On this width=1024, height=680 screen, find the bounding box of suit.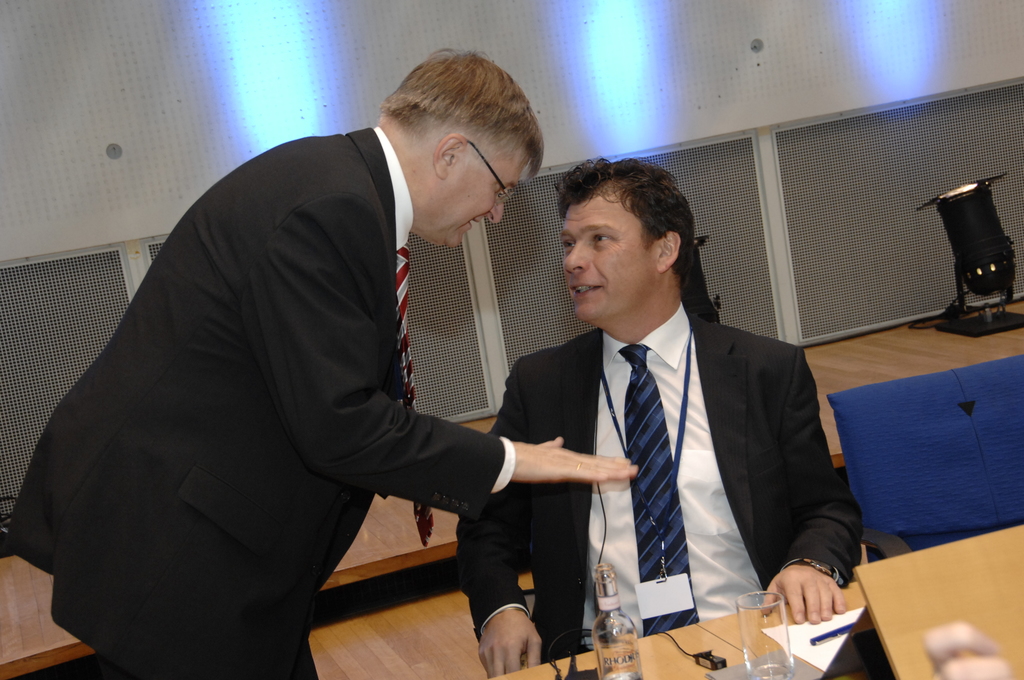
Bounding box: {"left": 479, "top": 227, "right": 856, "bottom": 652}.
